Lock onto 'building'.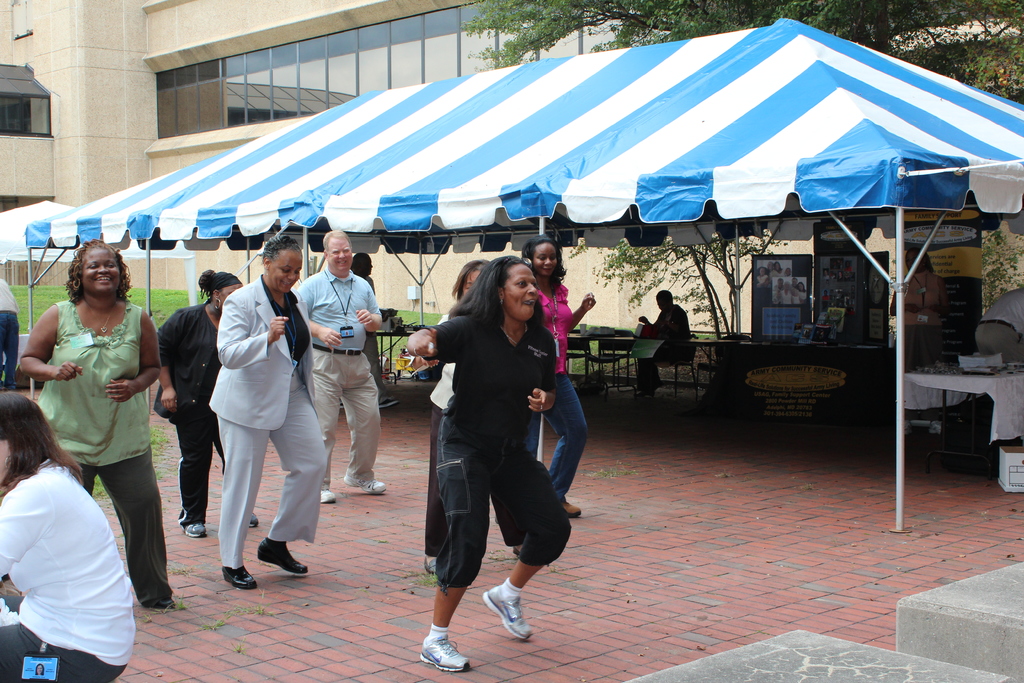
Locked: bbox=(0, 0, 1023, 339).
